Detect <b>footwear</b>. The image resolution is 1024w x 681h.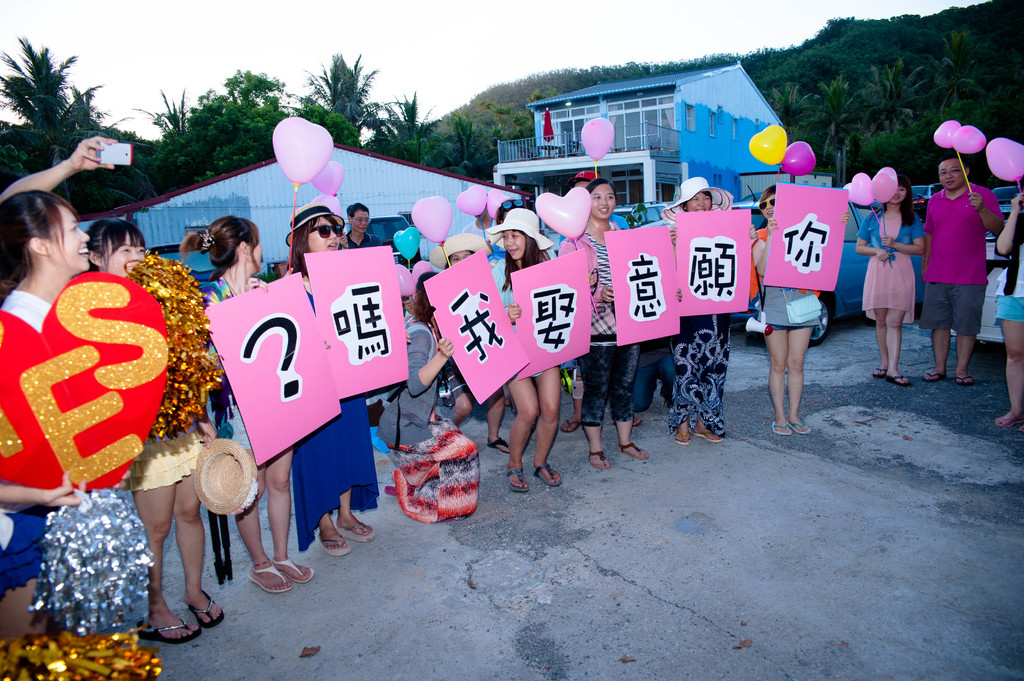
251,566,291,591.
